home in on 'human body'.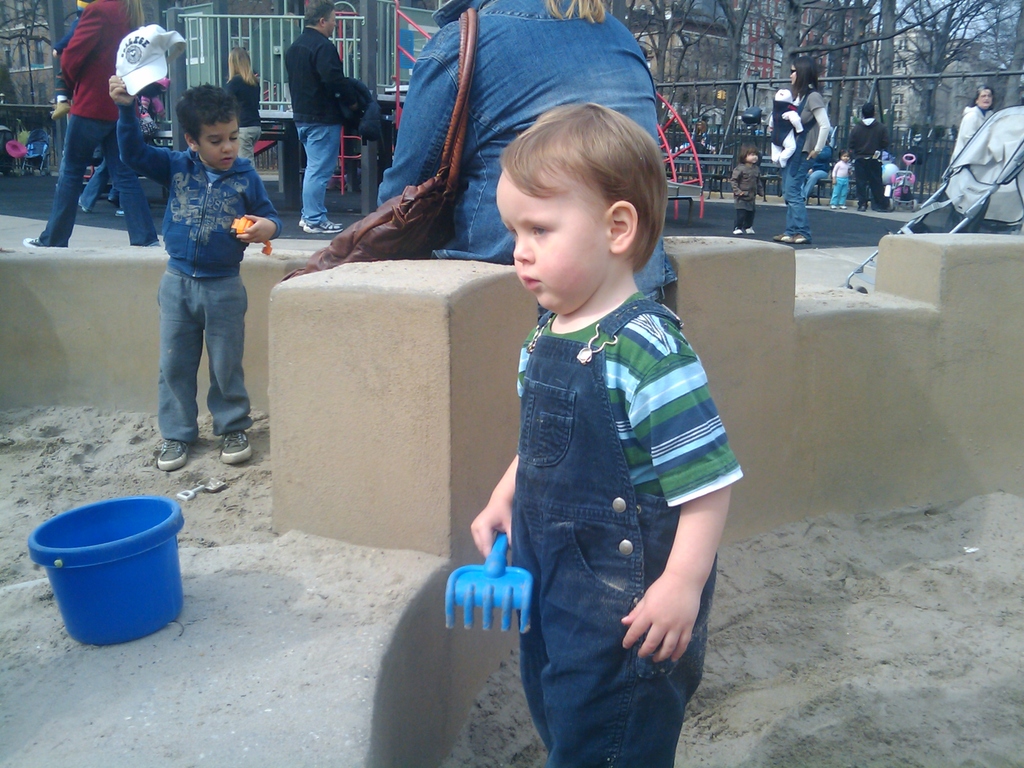
Homed in at [x1=282, y1=29, x2=353, y2=236].
